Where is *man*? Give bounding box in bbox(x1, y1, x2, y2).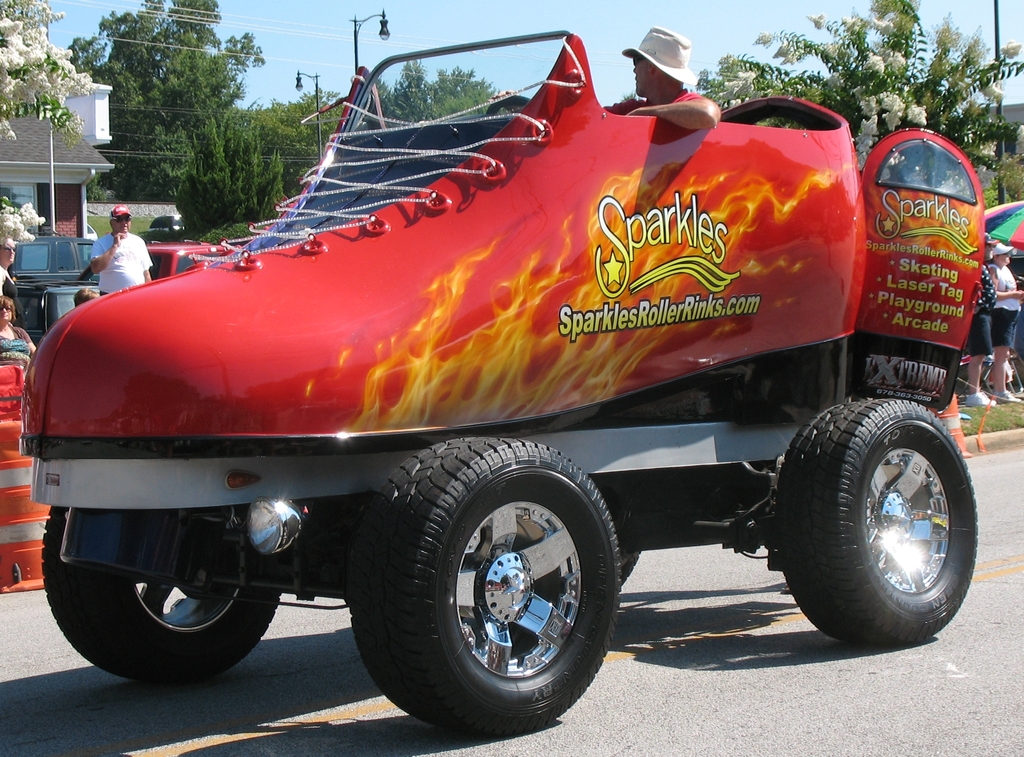
bbox(614, 36, 725, 131).
